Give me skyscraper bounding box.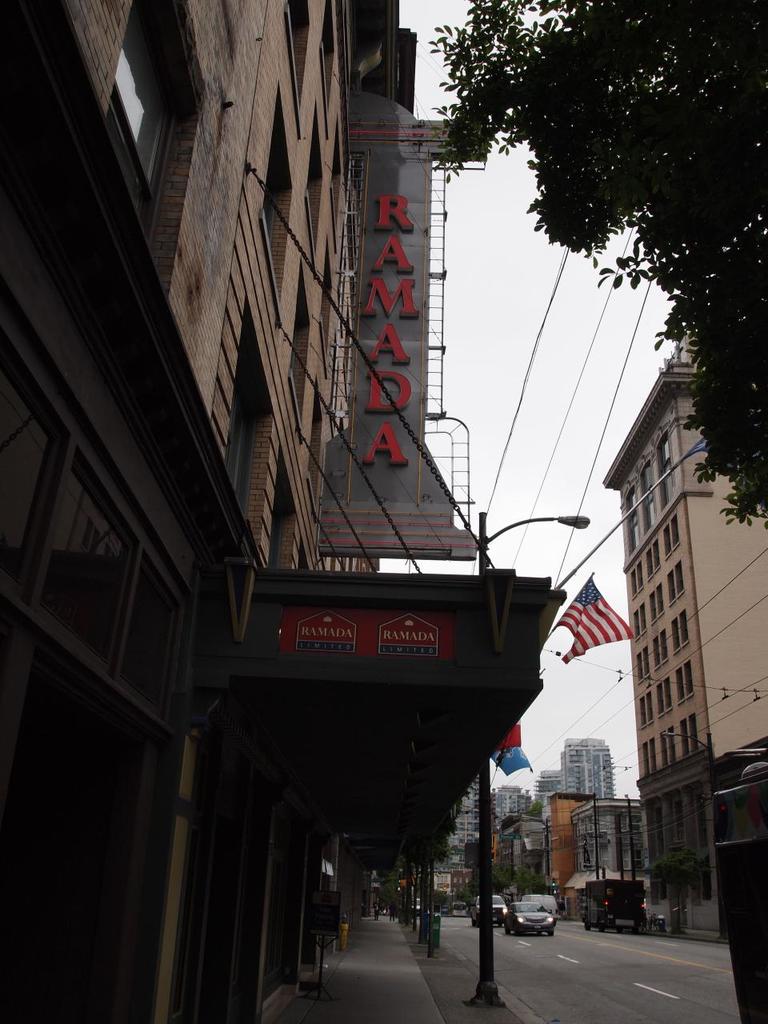
587,309,767,936.
